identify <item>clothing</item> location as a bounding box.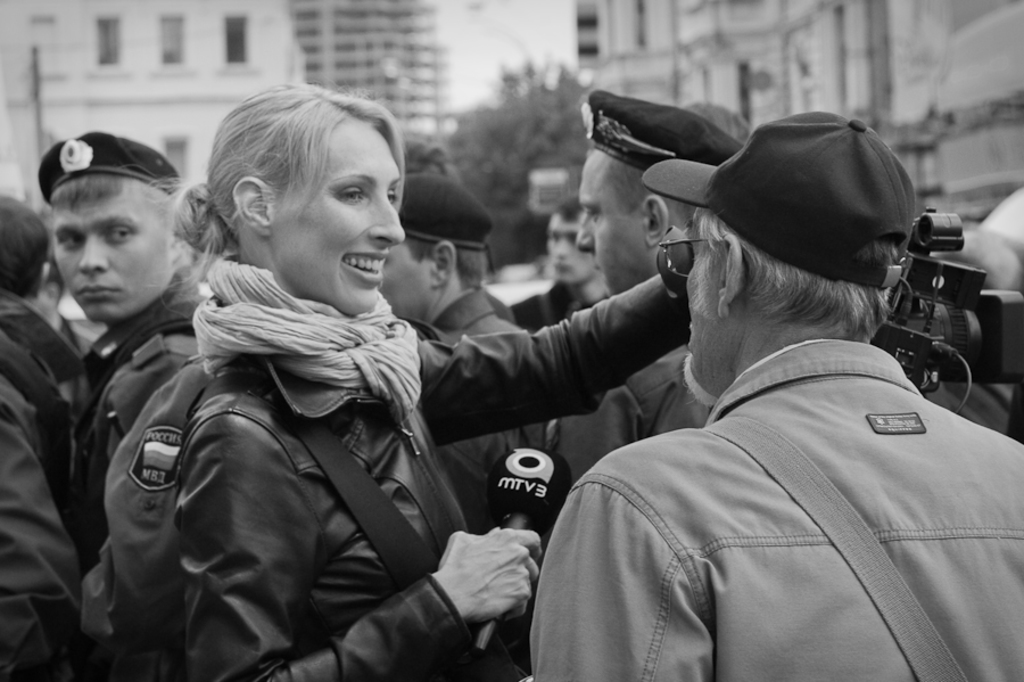
bbox=(506, 281, 608, 330).
